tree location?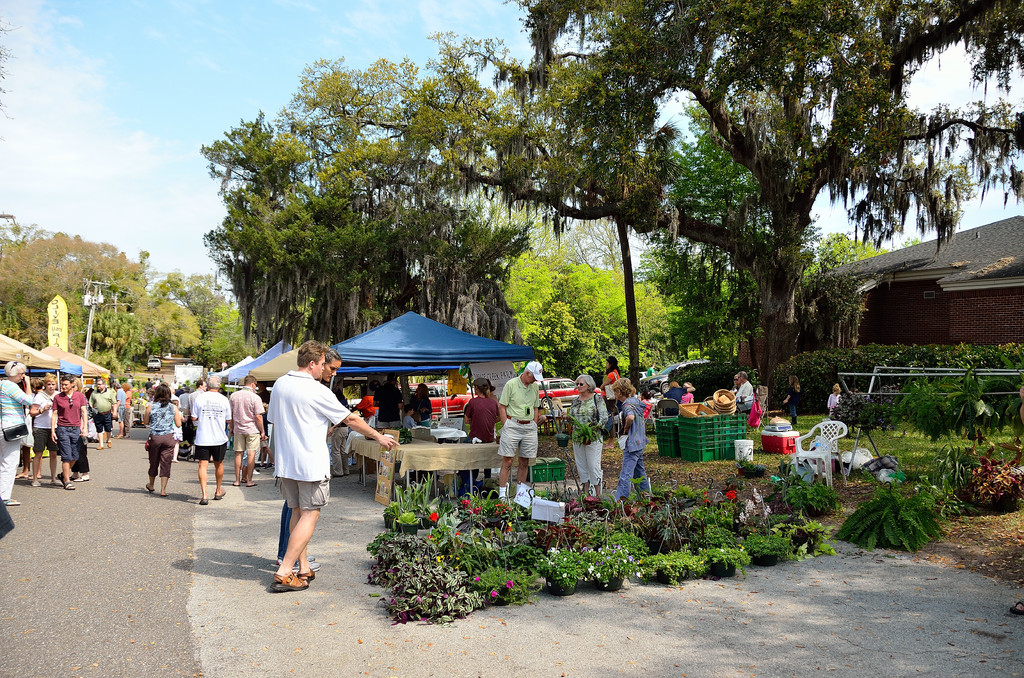
BBox(200, 104, 537, 358)
